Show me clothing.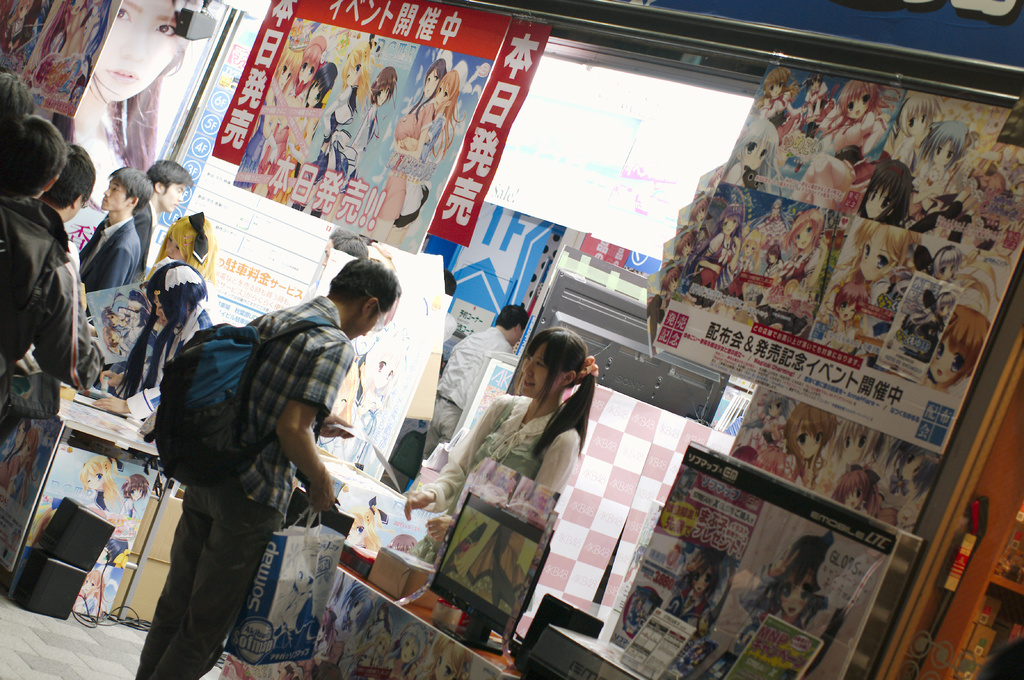
clothing is here: bbox=[131, 290, 356, 679].
